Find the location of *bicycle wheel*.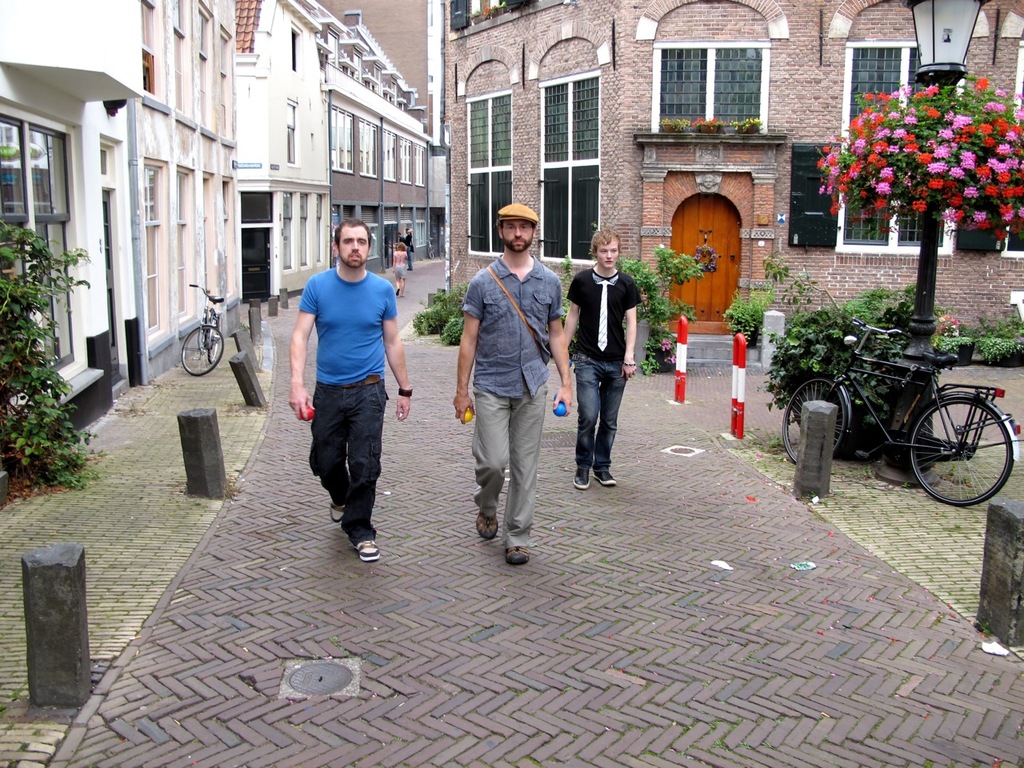
Location: box(906, 406, 1023, 501).
